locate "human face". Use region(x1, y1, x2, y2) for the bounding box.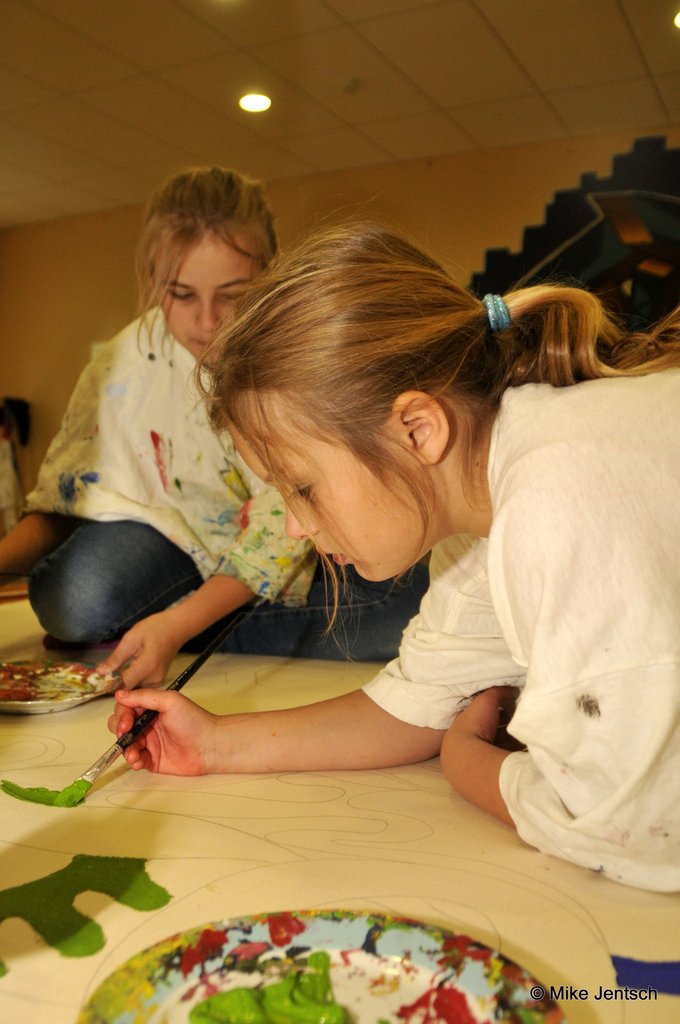
region(238, 402, 428, 584).
